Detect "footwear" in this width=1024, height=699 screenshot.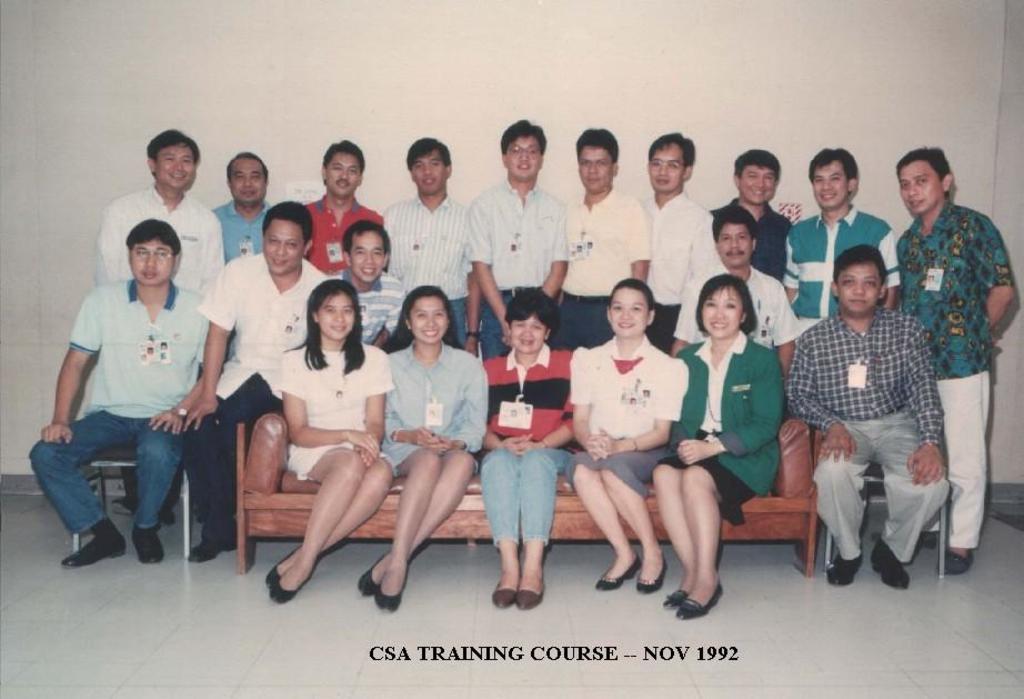
Detection: 62,538,126,562.
